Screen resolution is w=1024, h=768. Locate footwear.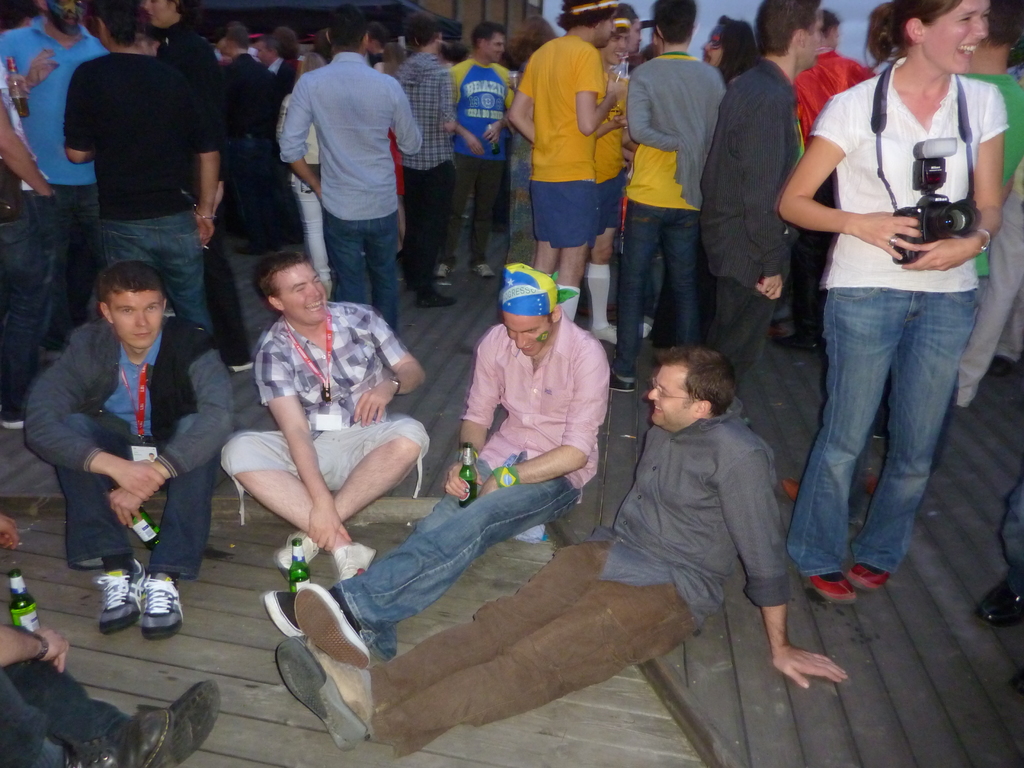
(x1=272, y1=534, x2=314, y2=579).
